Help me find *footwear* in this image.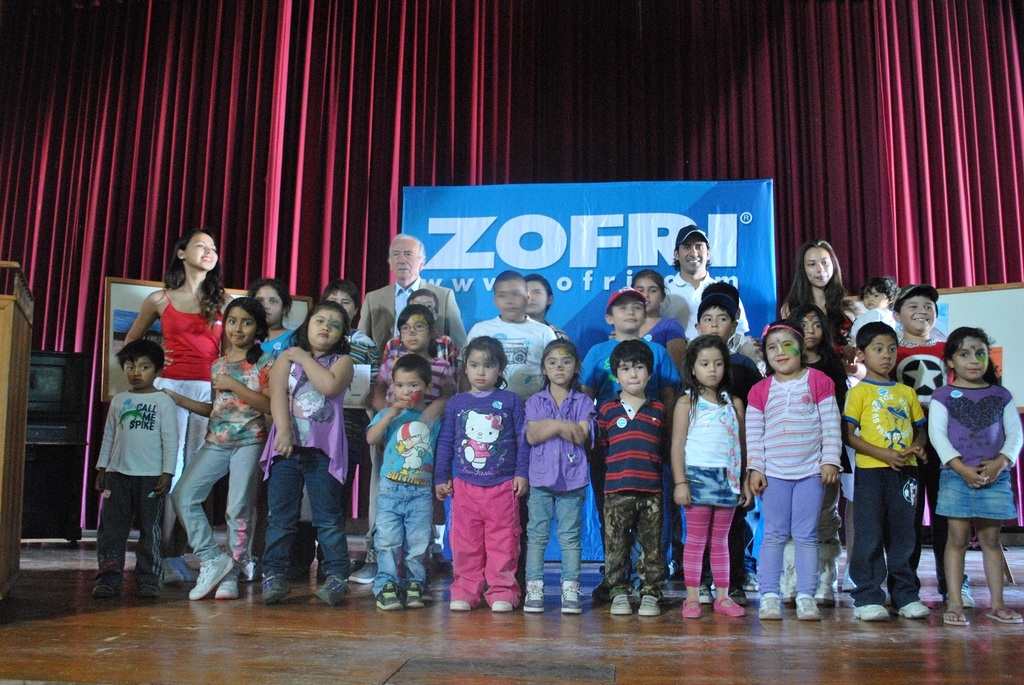
Found it: box=[490, 600, 510, 611].
